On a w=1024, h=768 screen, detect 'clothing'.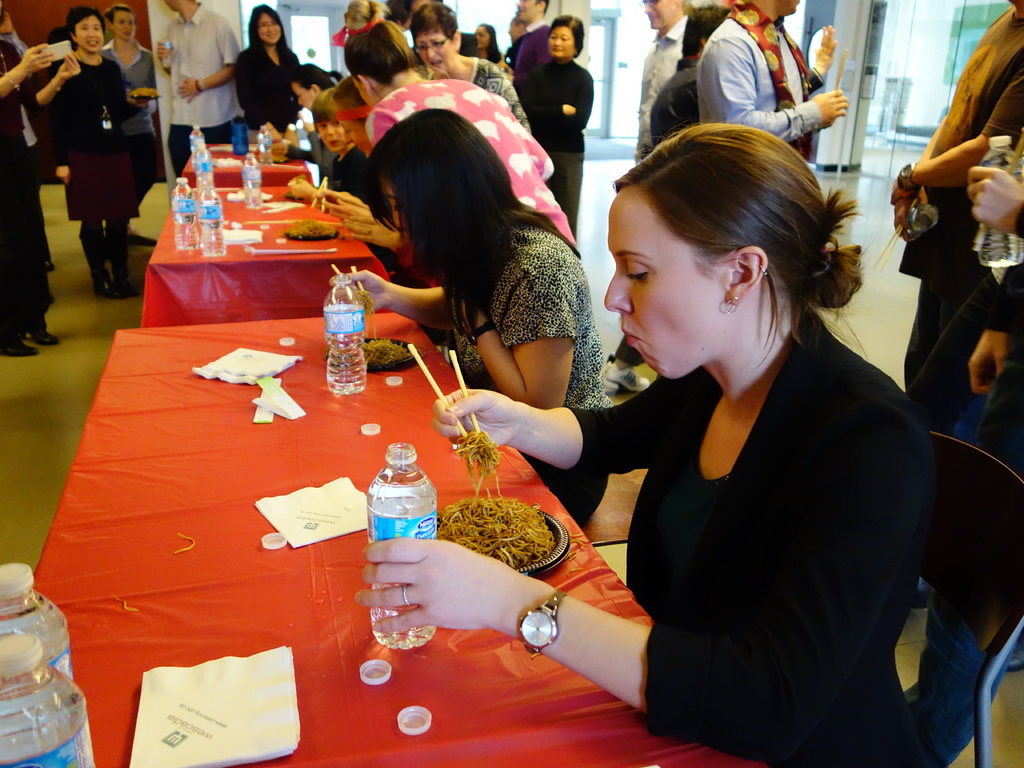
crop(0, 38, 49, 347).
